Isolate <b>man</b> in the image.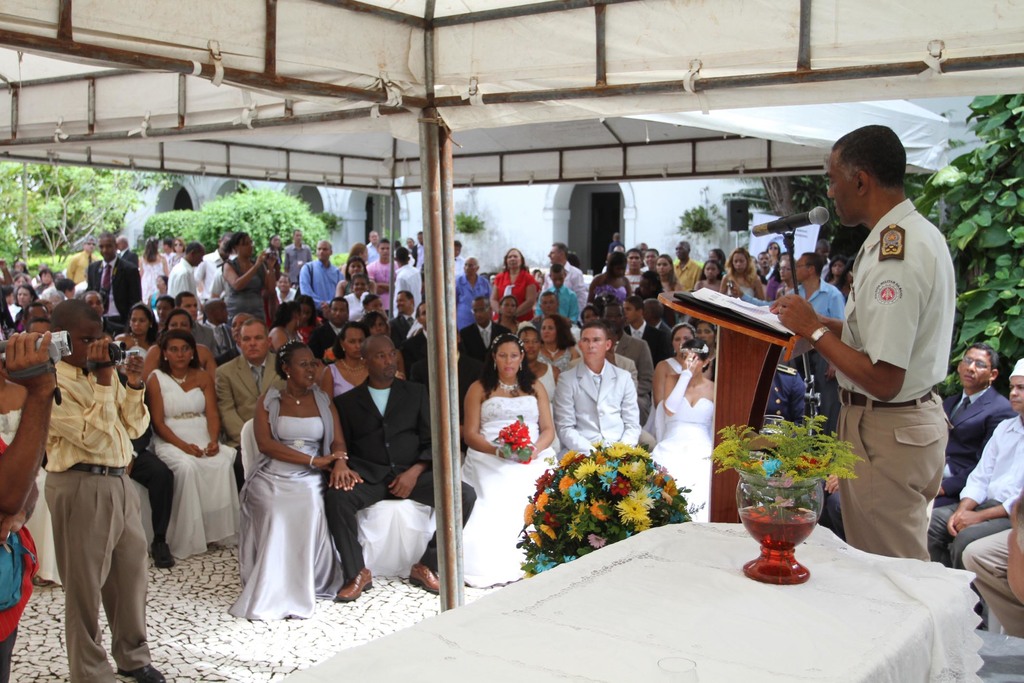
Isolated region: box(460, 294, 512, 419).
